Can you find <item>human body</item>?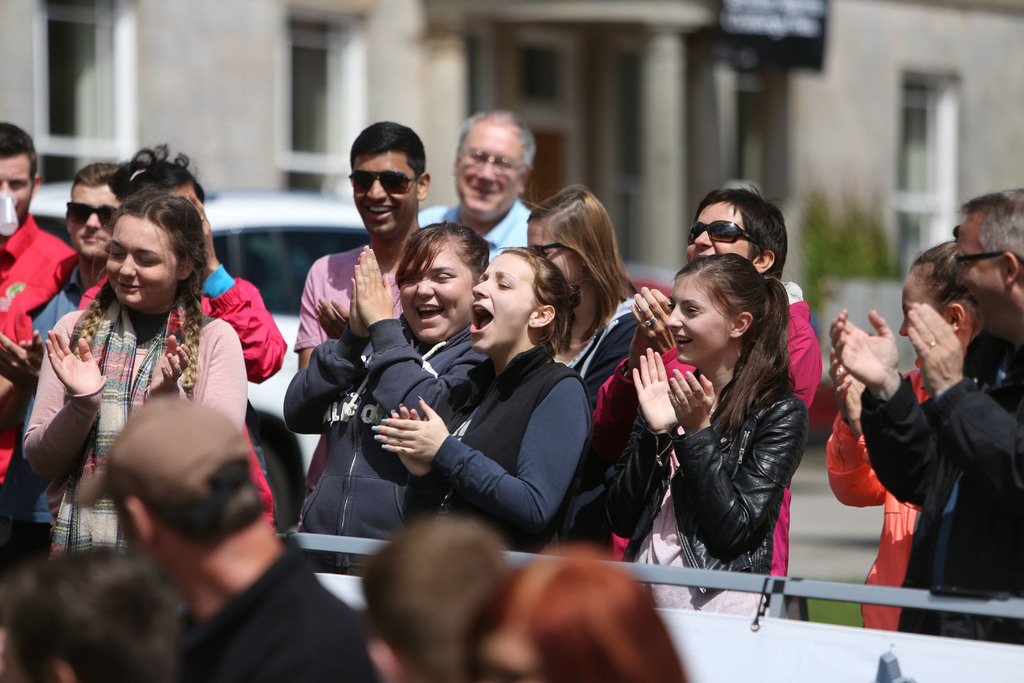
Yes, bounding box: crop(475, 550, 670, 682).
